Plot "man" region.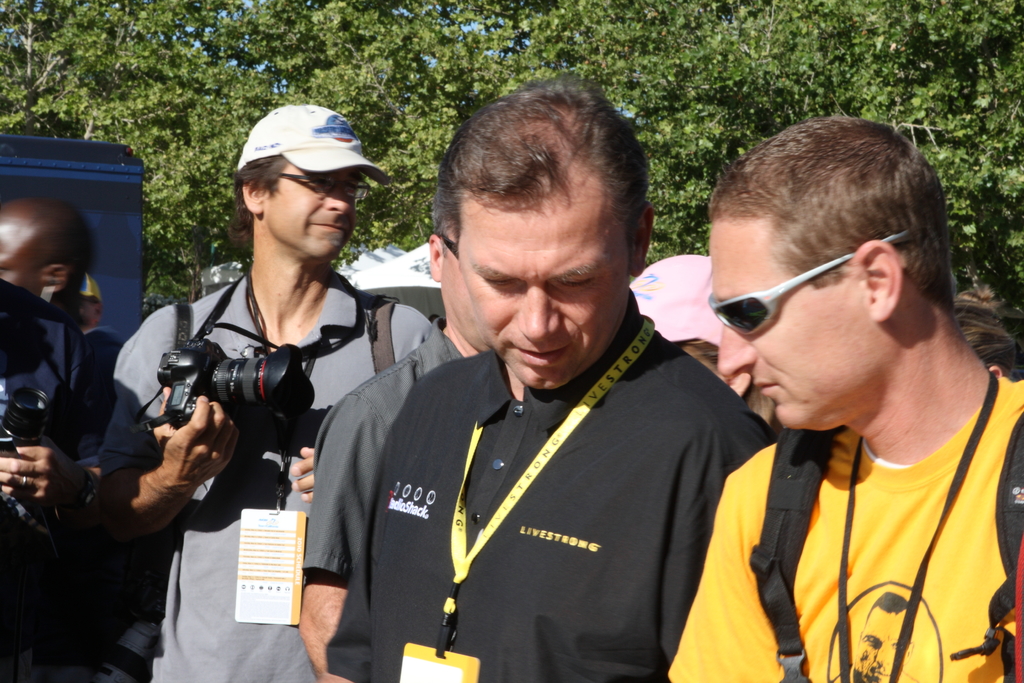
Plotted at x1=0 y1=194 x2=125 y2=682.
